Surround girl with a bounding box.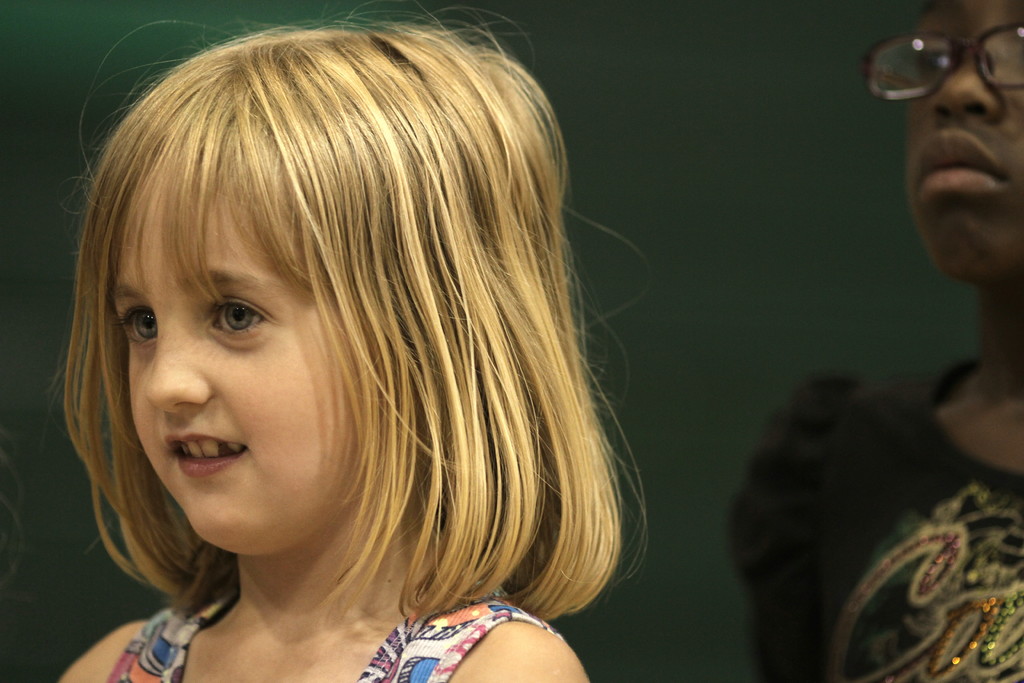
{"x1": 726, "y1": 0, "x2": 1023, "y2": 682}.
